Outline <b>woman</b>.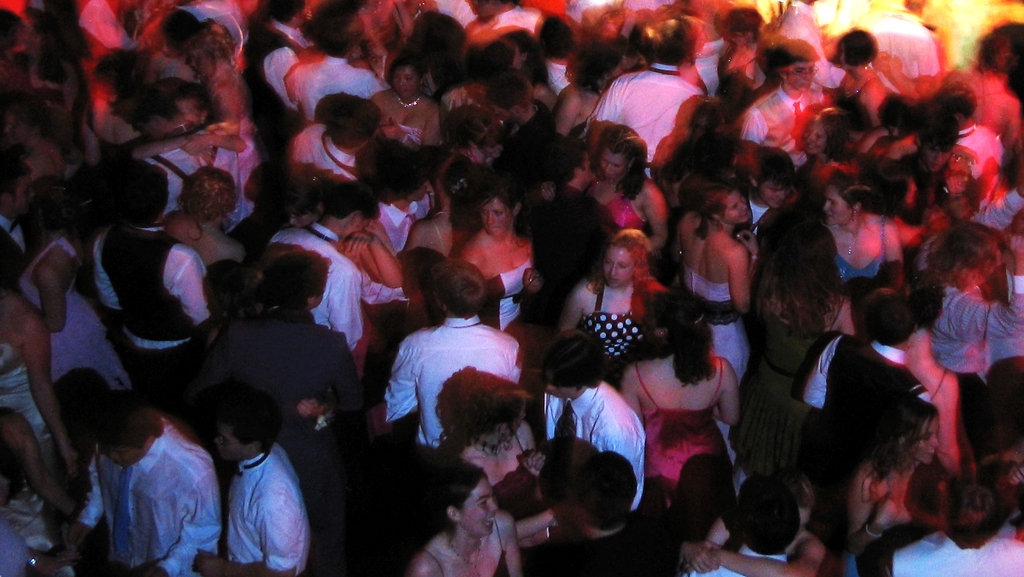
Outline: 737 195 892 534.
